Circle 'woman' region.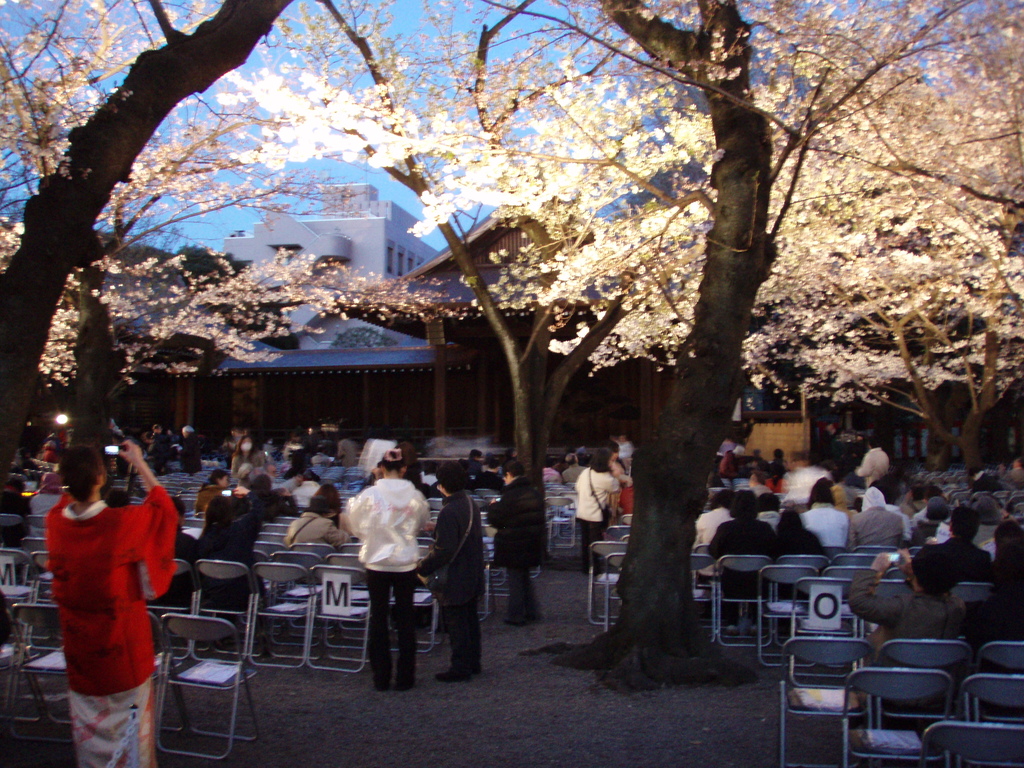
Region: (x1=748, y1=469, x2=768, y2=496).
